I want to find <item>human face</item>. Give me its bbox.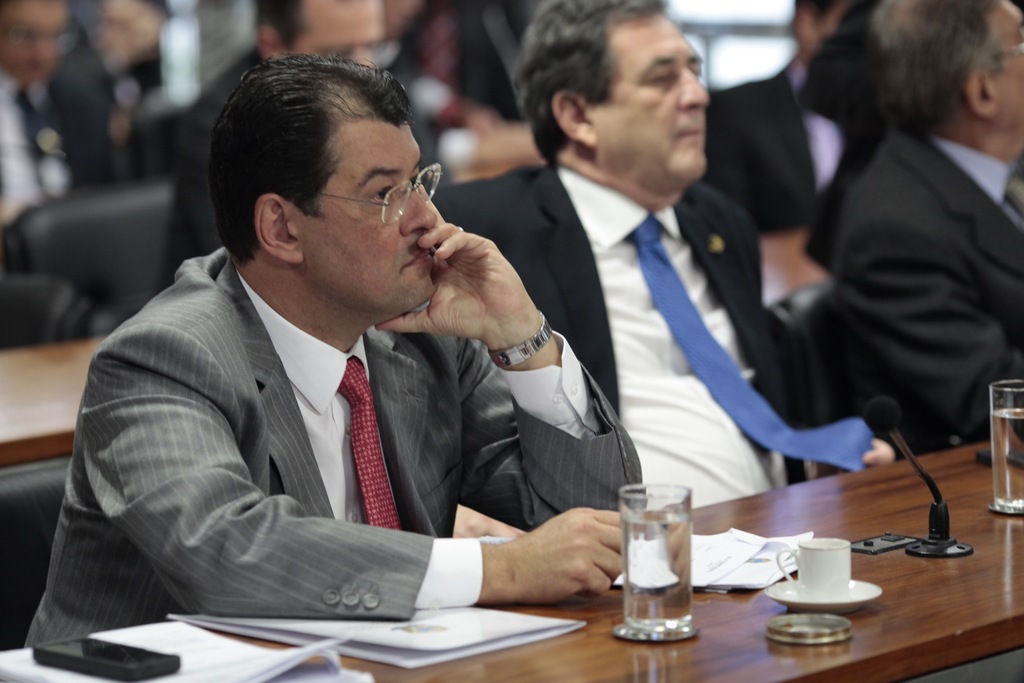
(left=294, top=0, right=376, bottom=68).
